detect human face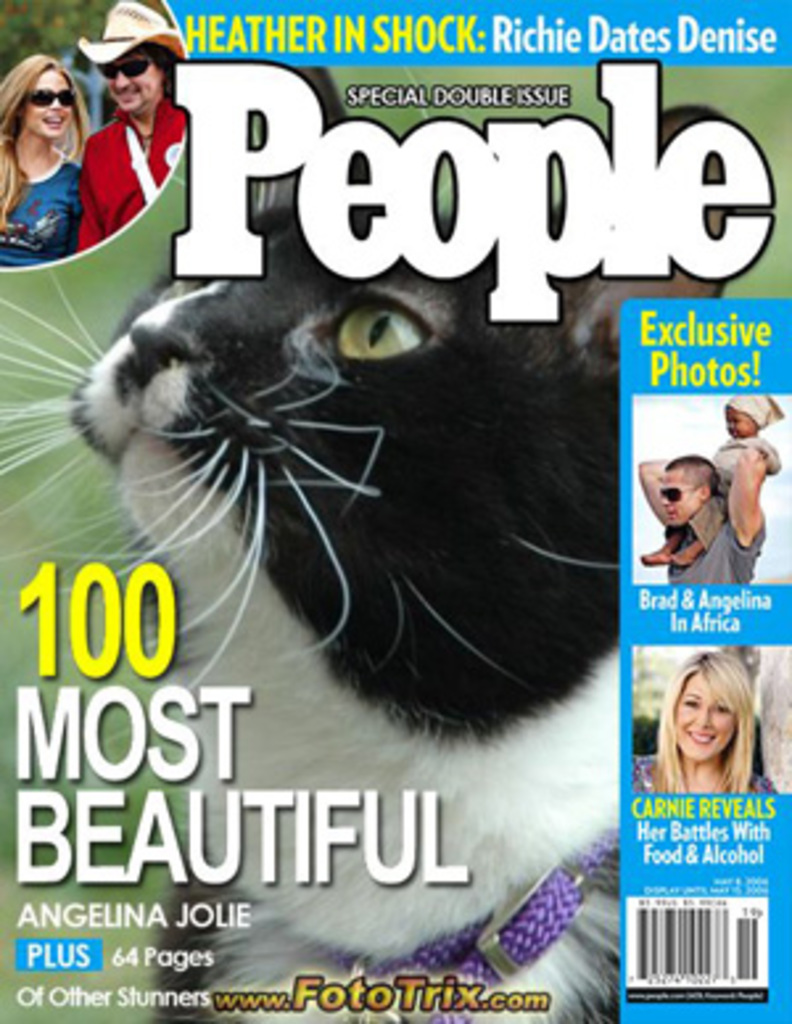
[left=98, top=50, right=158, bottom=121]
